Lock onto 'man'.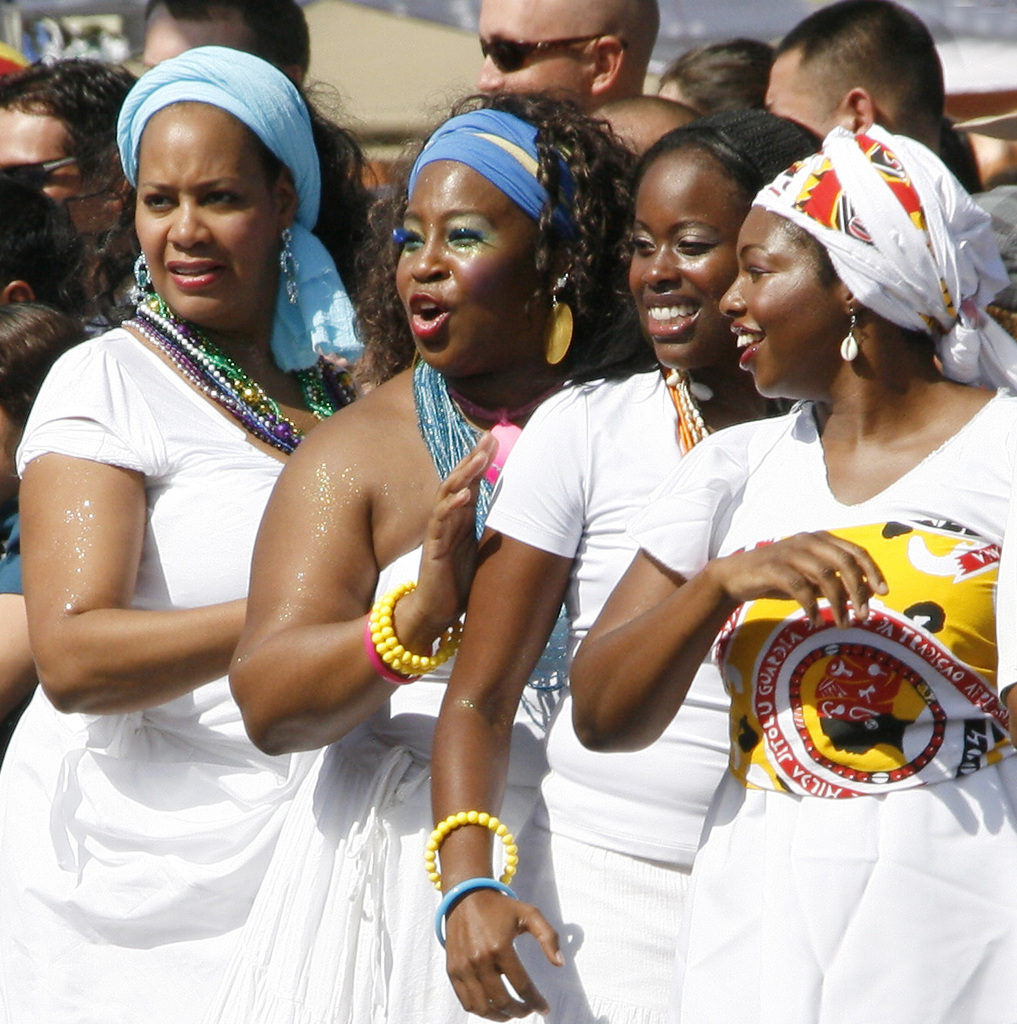
Locked: region(475, 0, 663, 113).
